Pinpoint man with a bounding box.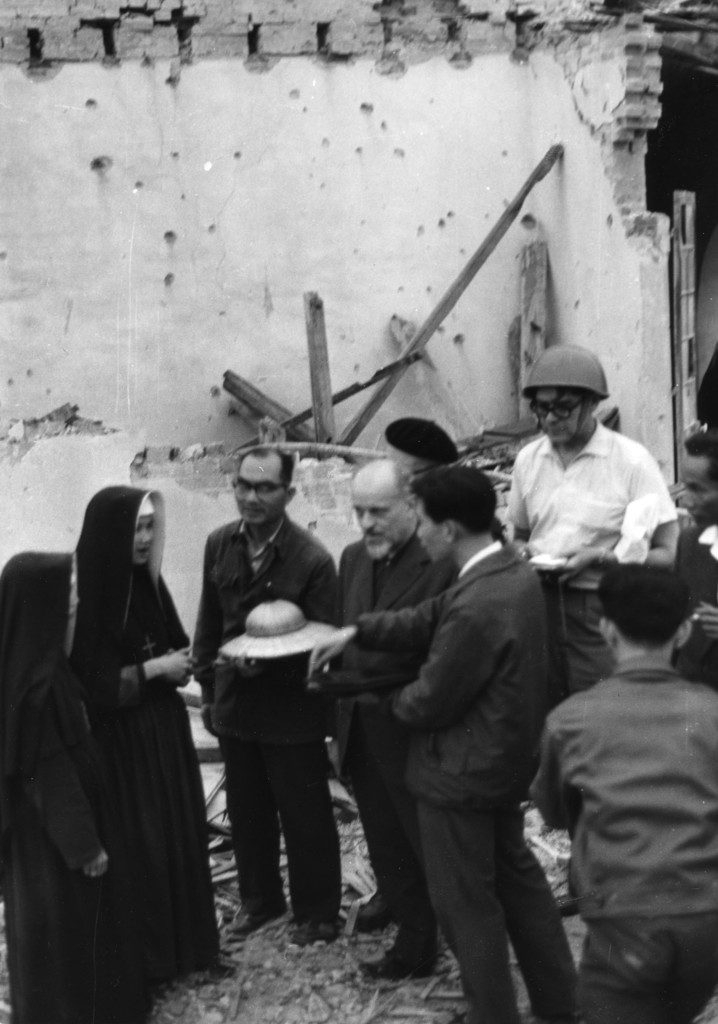
bbox=[499, 344, 676, 797].
